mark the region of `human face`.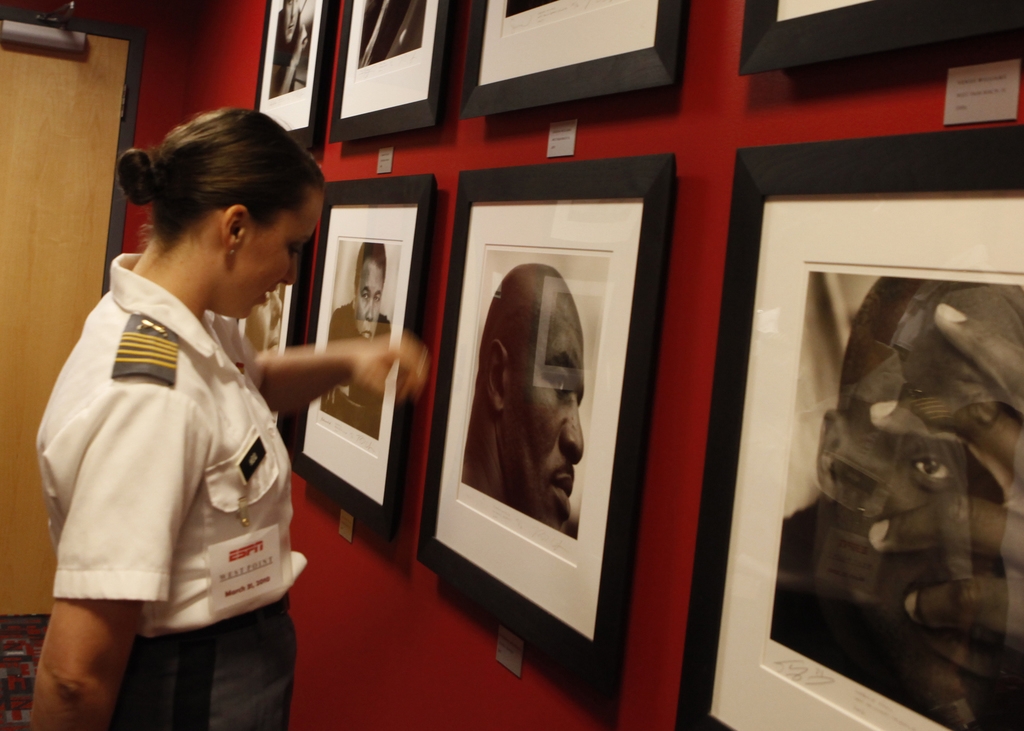
Region: (x1=353, y1=264, x2=381, y2=341).
